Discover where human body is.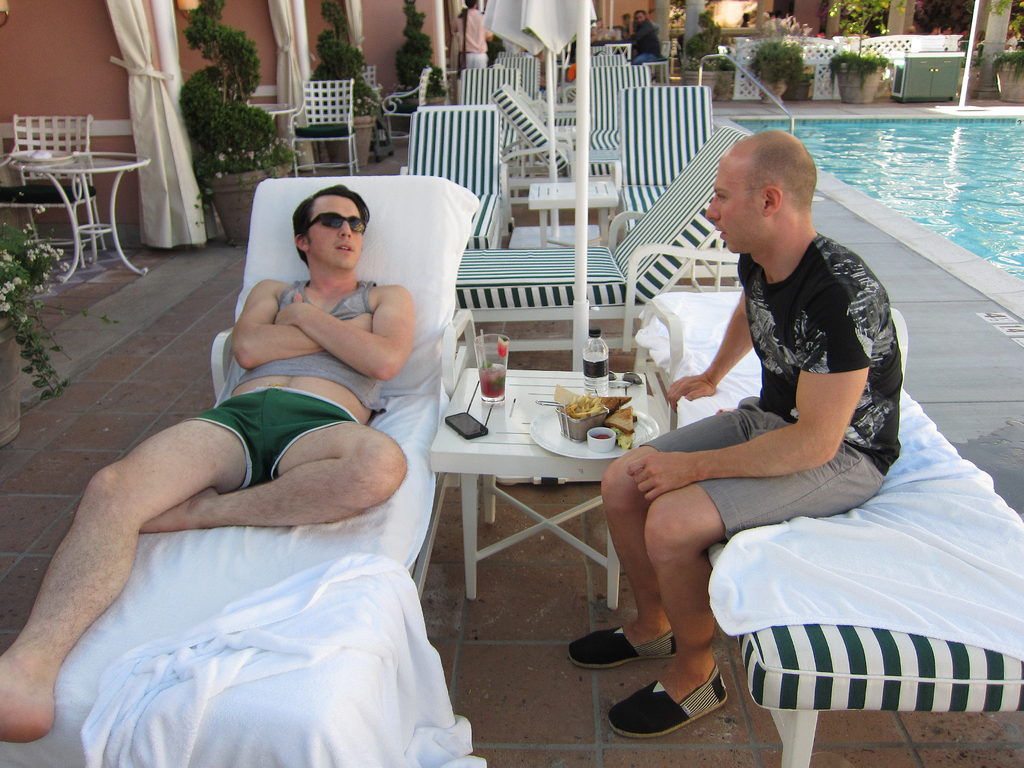
Discovered at 614:126:908:716.
